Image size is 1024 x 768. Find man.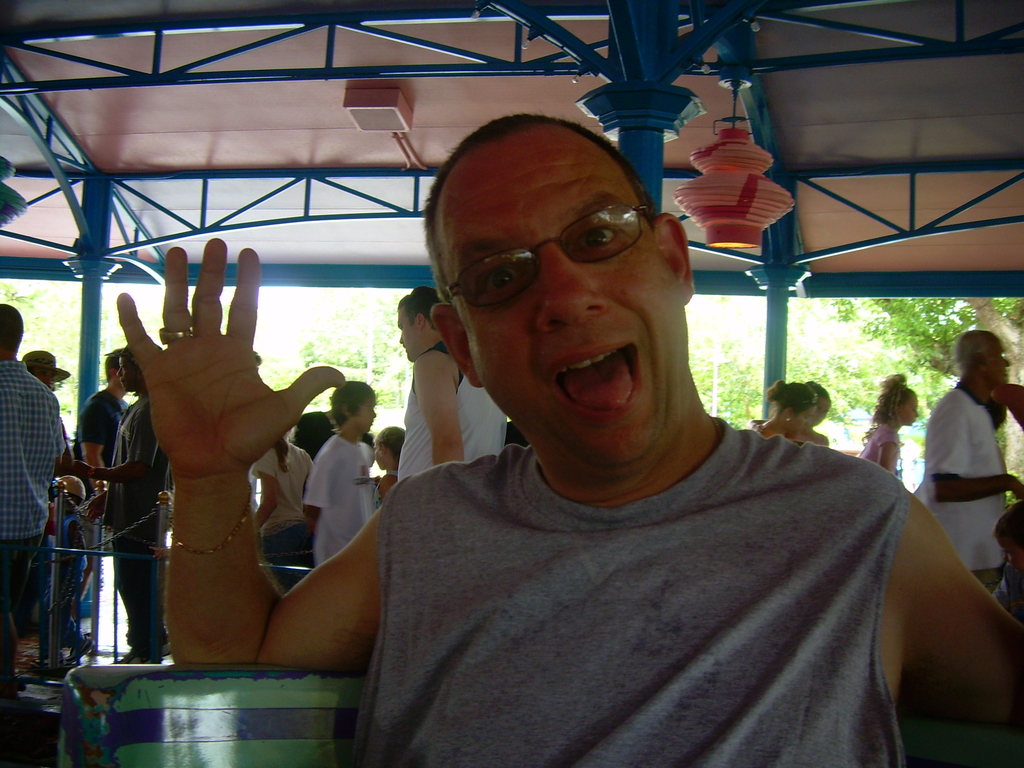
box=[288, 396, 340, 499].
